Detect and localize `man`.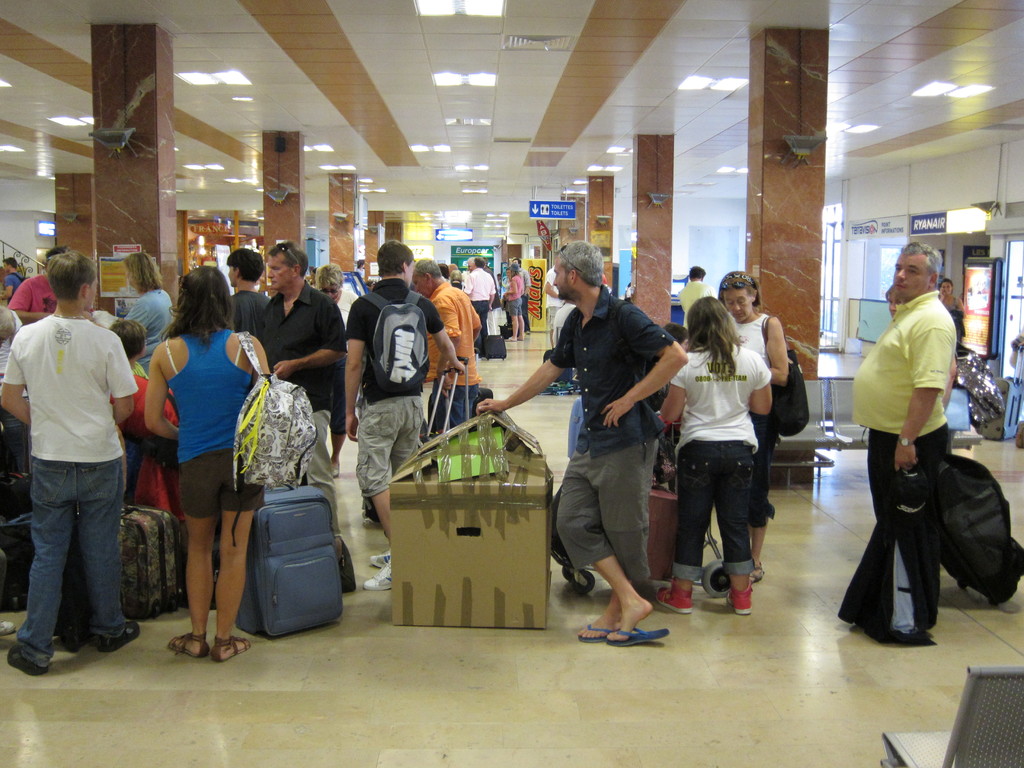
Localized at locate(0, 260, 35, 303).
